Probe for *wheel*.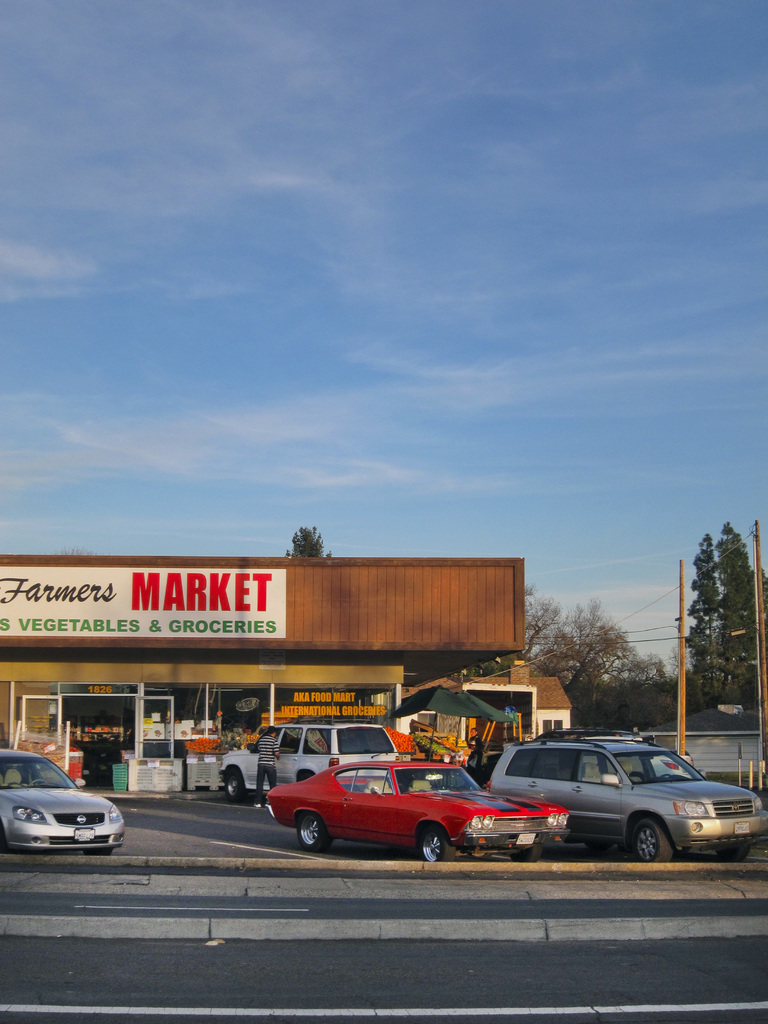
Probe result: <bbox>640, 822, 680, 865</bbox>.
